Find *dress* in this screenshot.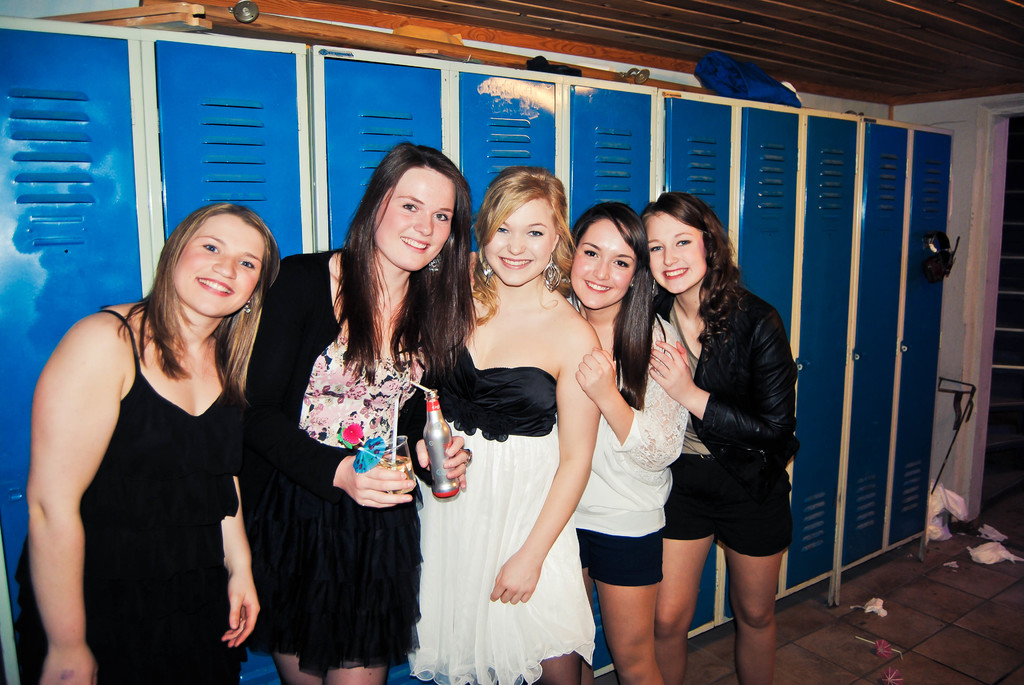
The bounding box for *dress* is [408,342,594,684].
